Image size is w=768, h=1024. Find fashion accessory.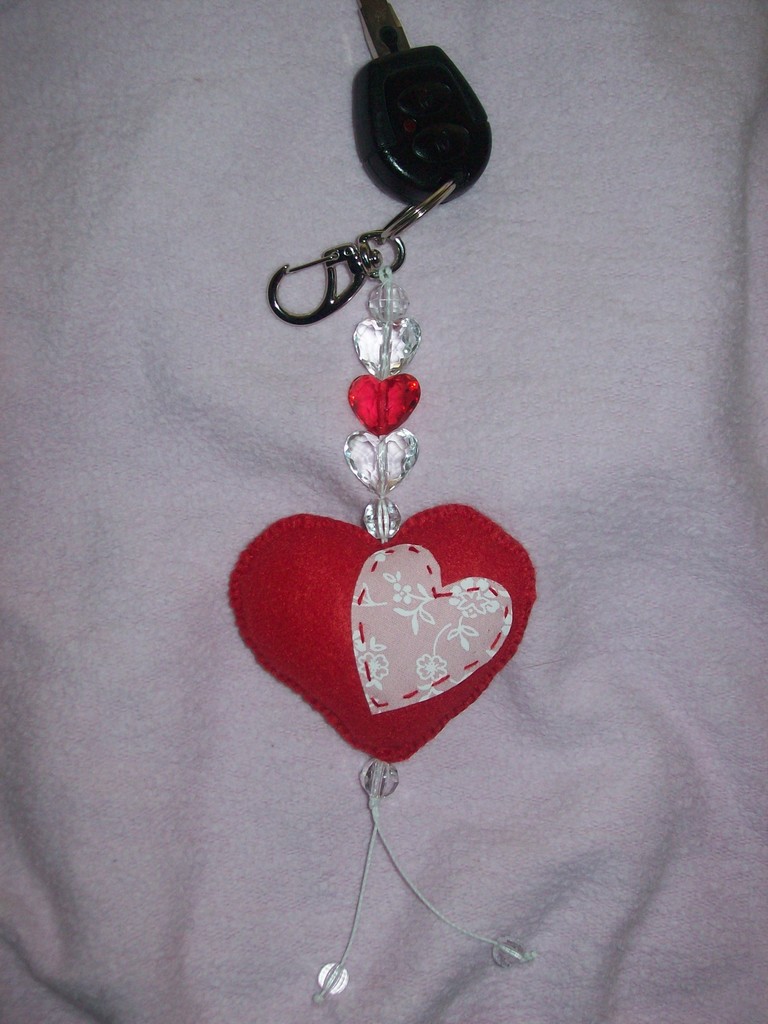
(225, 0, 538, 1007).
